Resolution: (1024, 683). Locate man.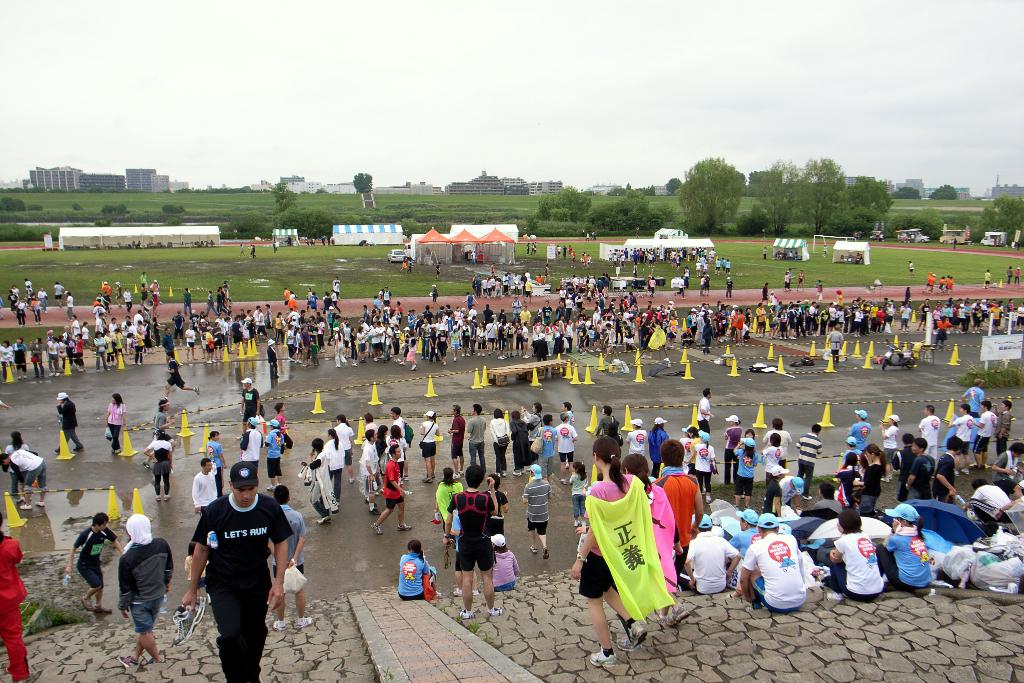
<box>177,467,292,673</box>.
